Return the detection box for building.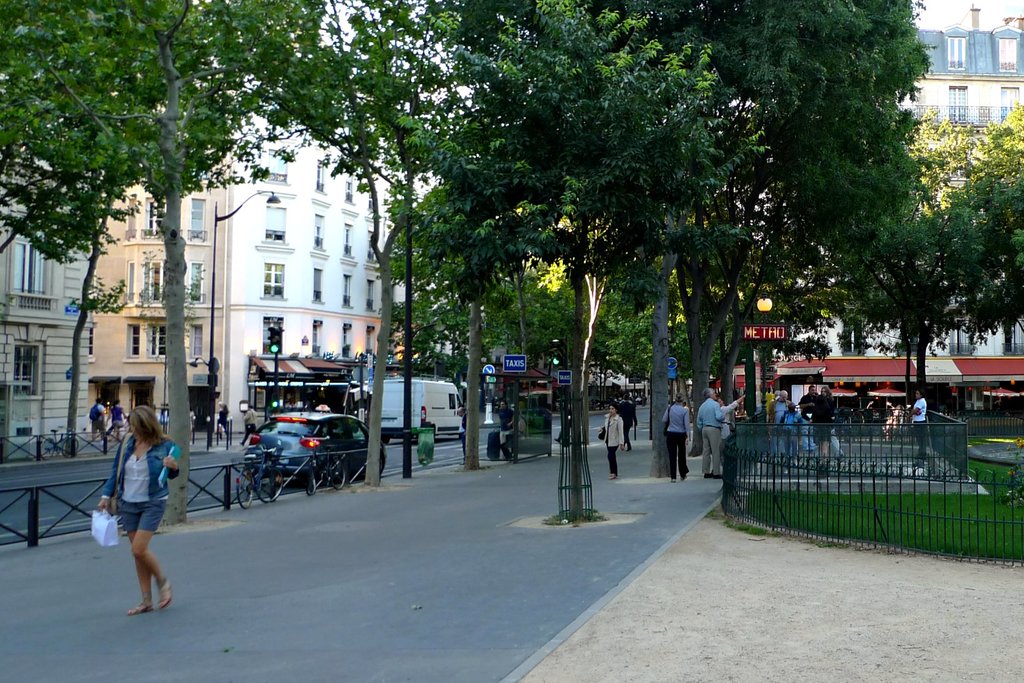
x1=223 y1=113 x2=405 y2=433.
